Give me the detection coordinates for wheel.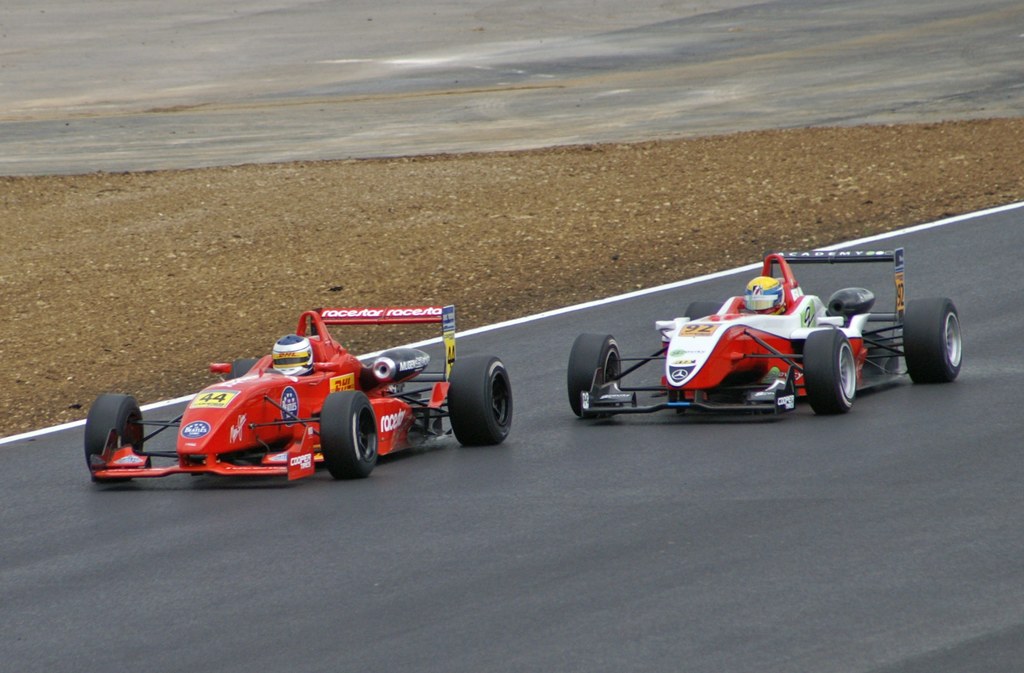
{"x1": 568, "y1": 328, "x2": 624, "y2": 416}.
